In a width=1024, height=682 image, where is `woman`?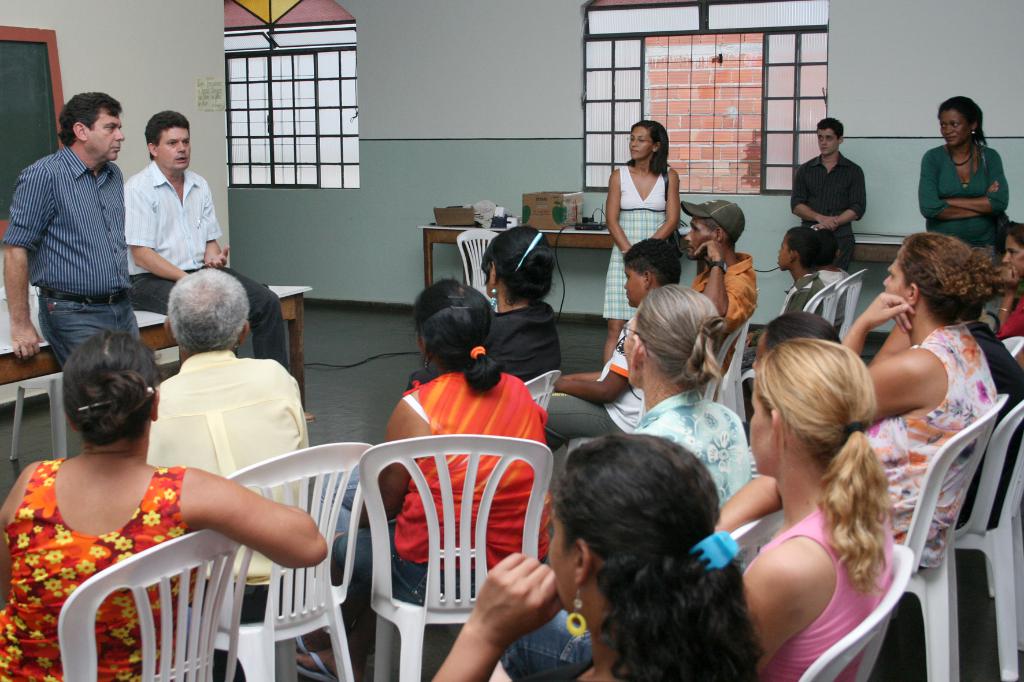
bbox(838, 234, 1007, 571).
